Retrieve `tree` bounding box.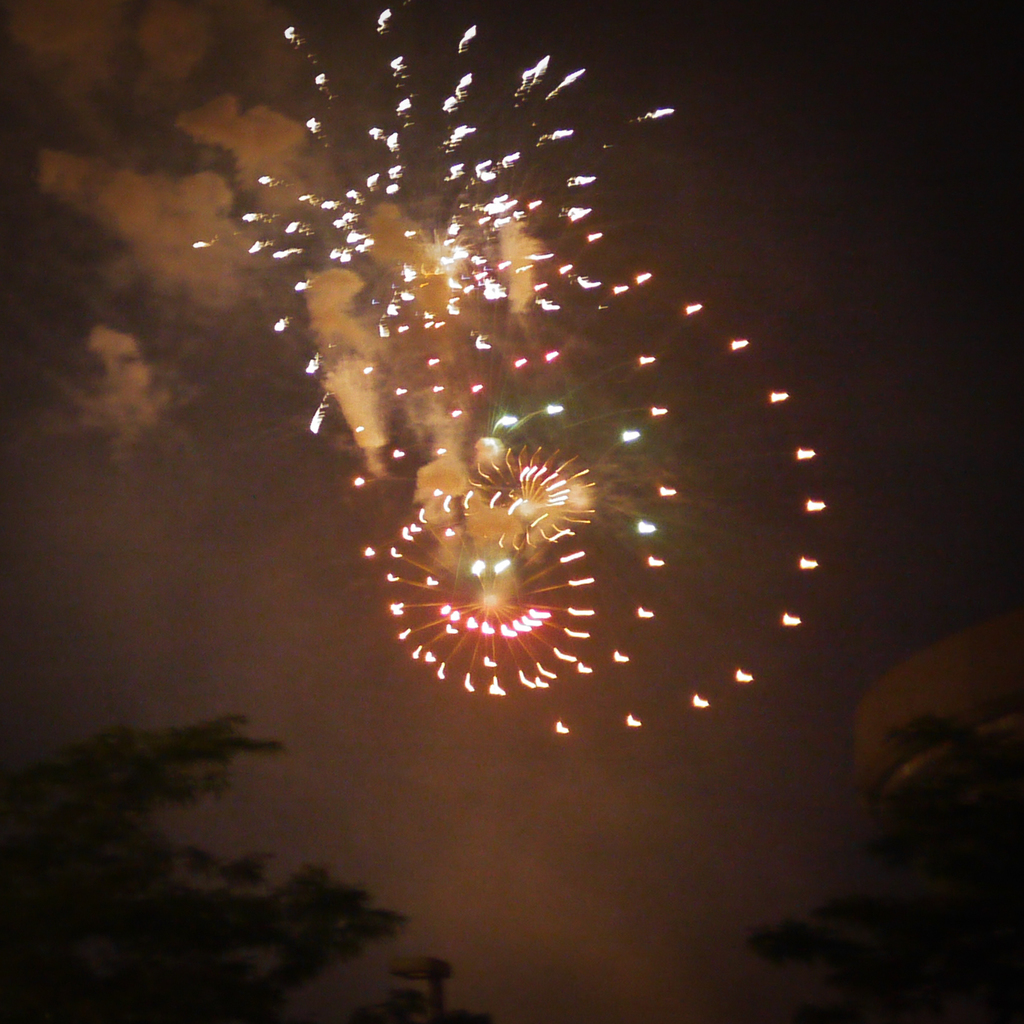
Bounding box: [x1=0, y1=705, x2=407, y2=1023].
